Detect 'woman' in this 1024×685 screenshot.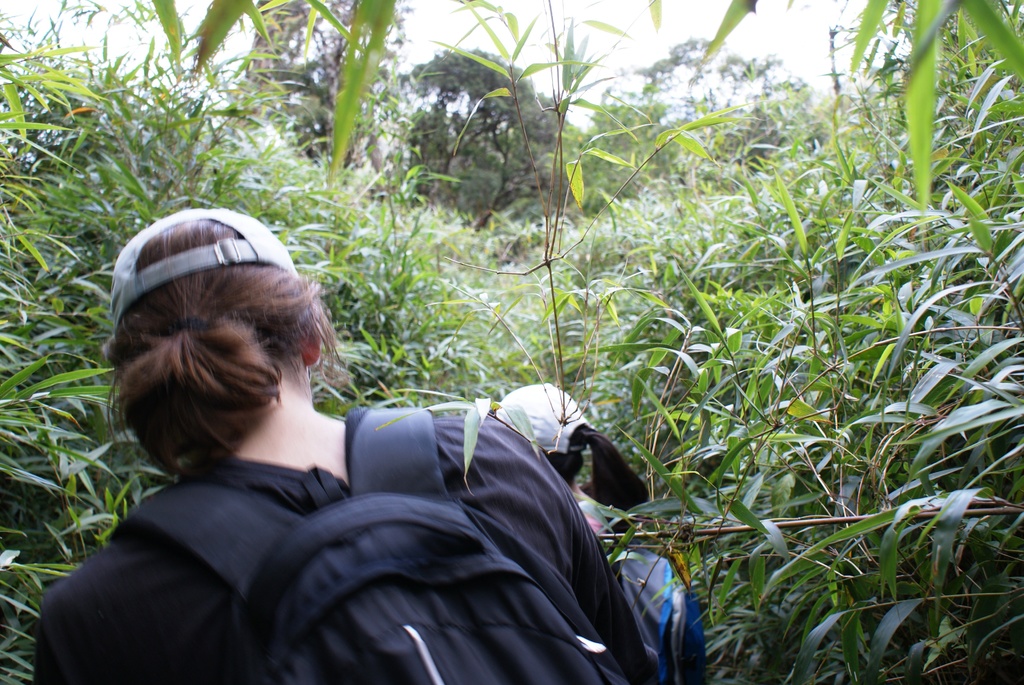
Detection: BBox(58, 217, 651, 684).
